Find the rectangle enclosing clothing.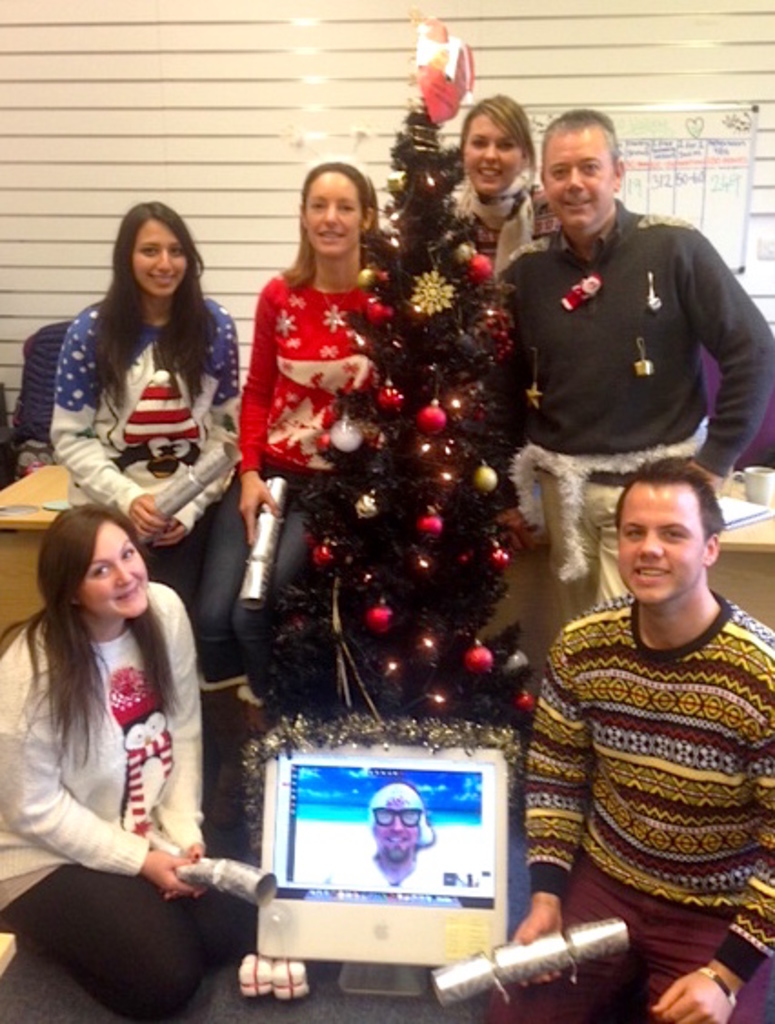
{"left": 437, "top": 178, "right": 559, "bottom": 276}.
